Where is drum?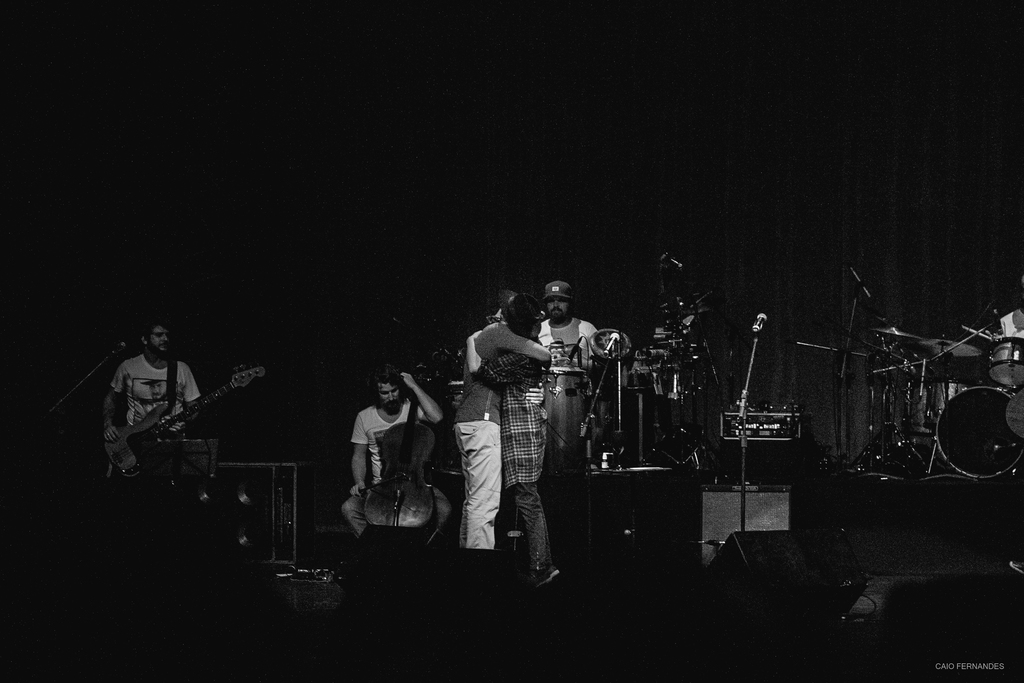
region(449, 379, 463, 411).
